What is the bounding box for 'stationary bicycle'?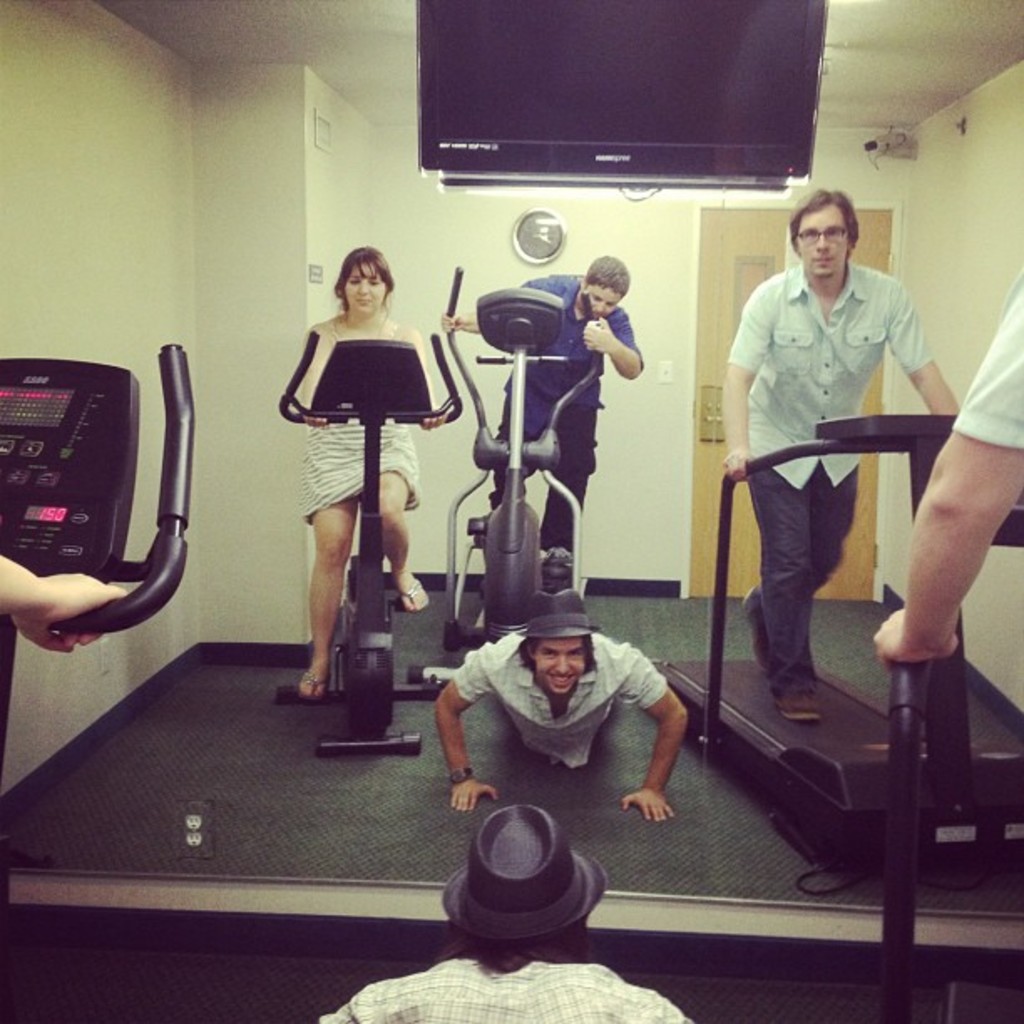
crop(0, 330, 199, 969).
